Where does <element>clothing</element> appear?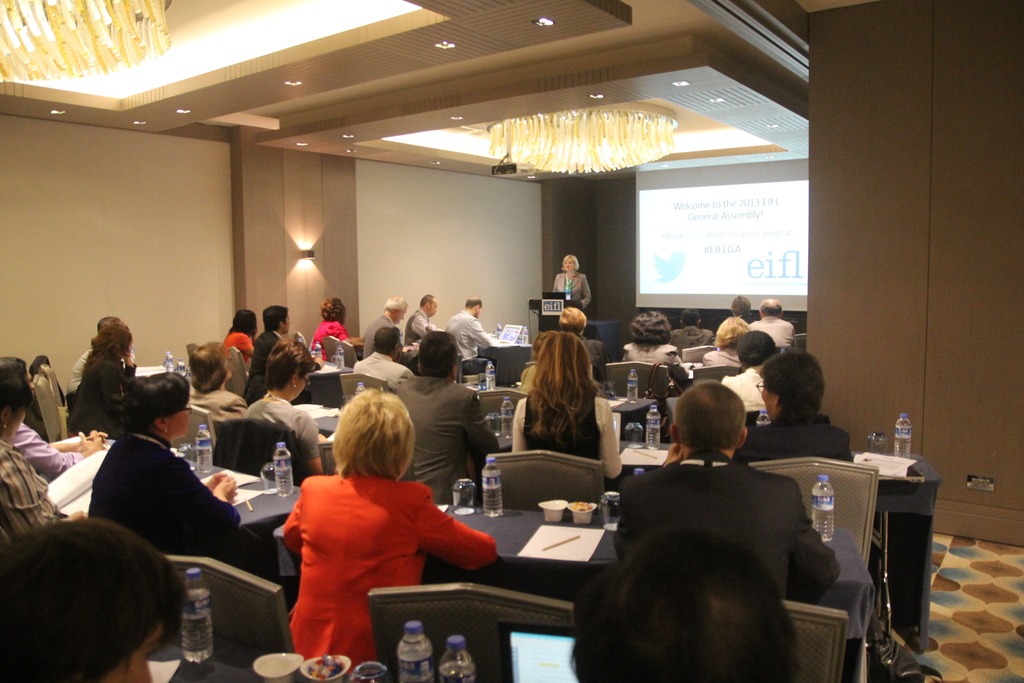
Appears at box(75, 343, 97, 410).
